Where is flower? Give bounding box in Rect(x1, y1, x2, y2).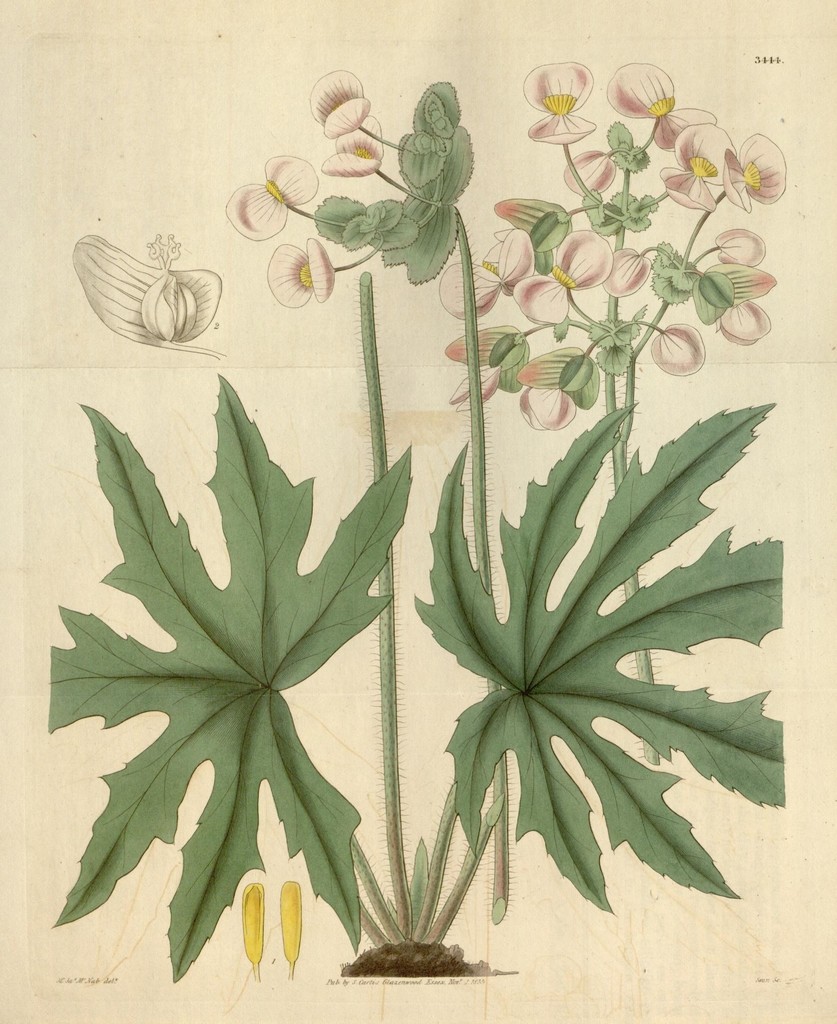
Rect(222, 152, 326, 239).
